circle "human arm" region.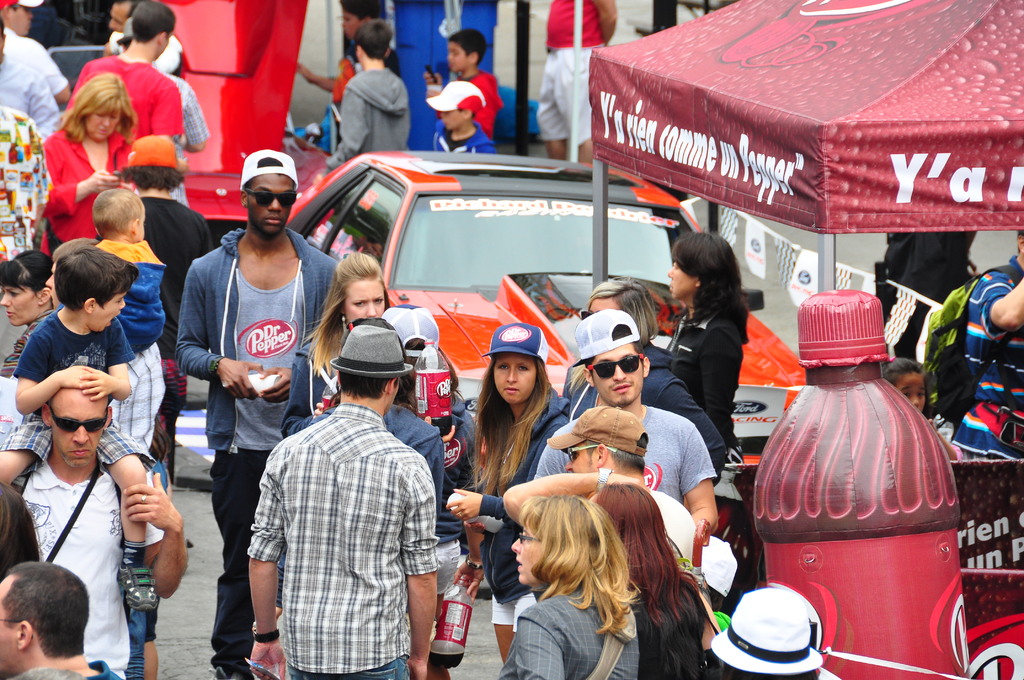
Region: [122, 464, 192, 603].
